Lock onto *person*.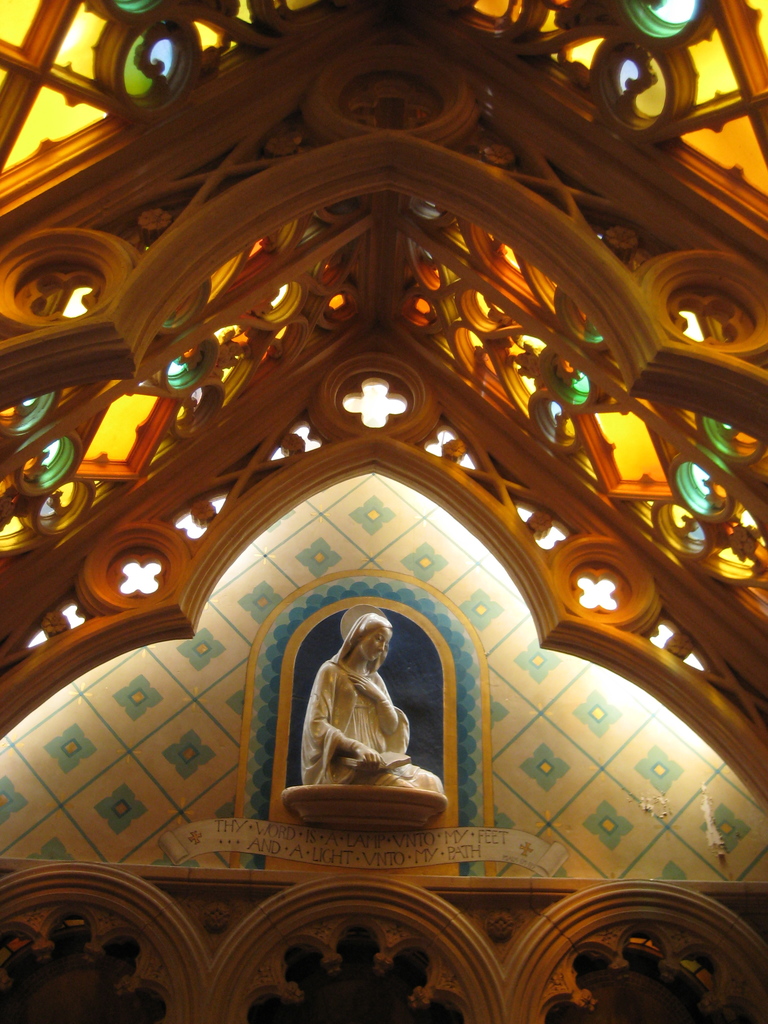
Locked: detection(301, 613, 441, 792).
